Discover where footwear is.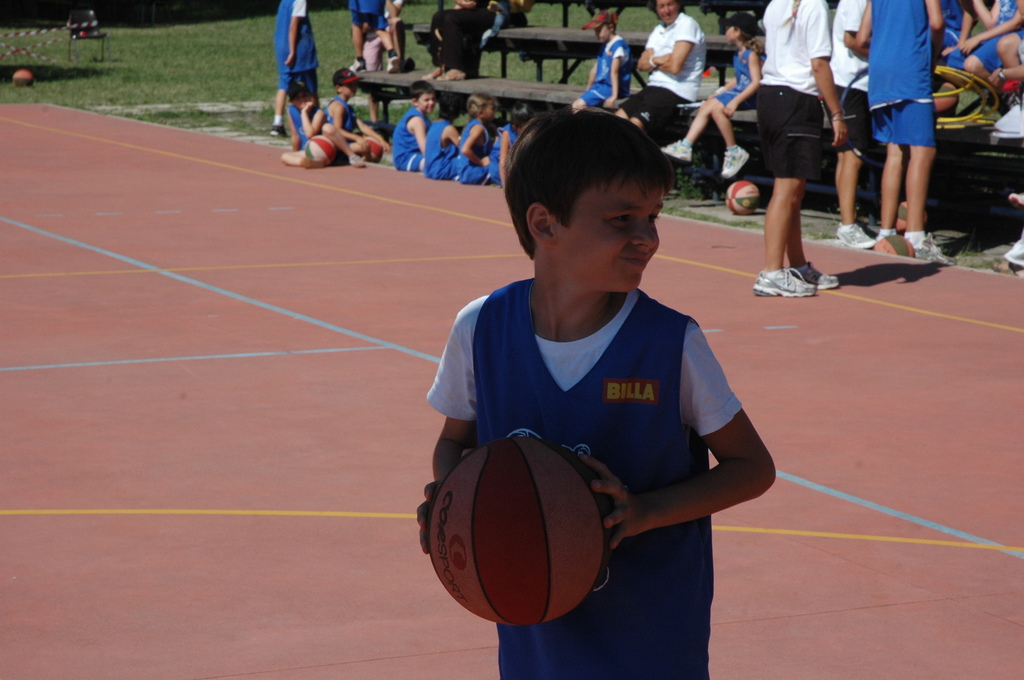
Discovered at (267, 124, 287, 140).
